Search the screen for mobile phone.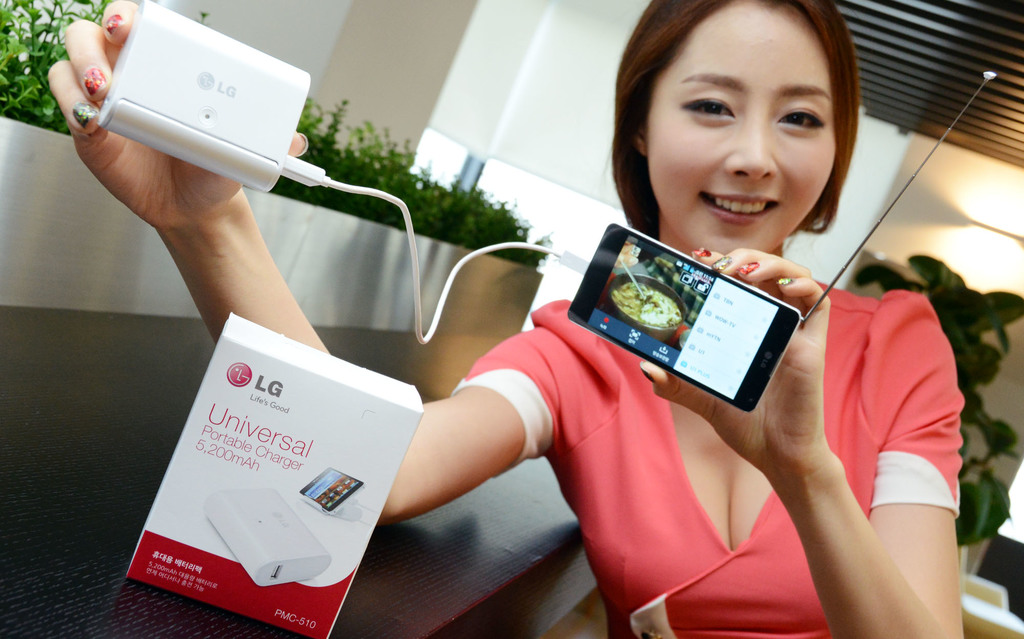
Found at 295 465 365 517.
